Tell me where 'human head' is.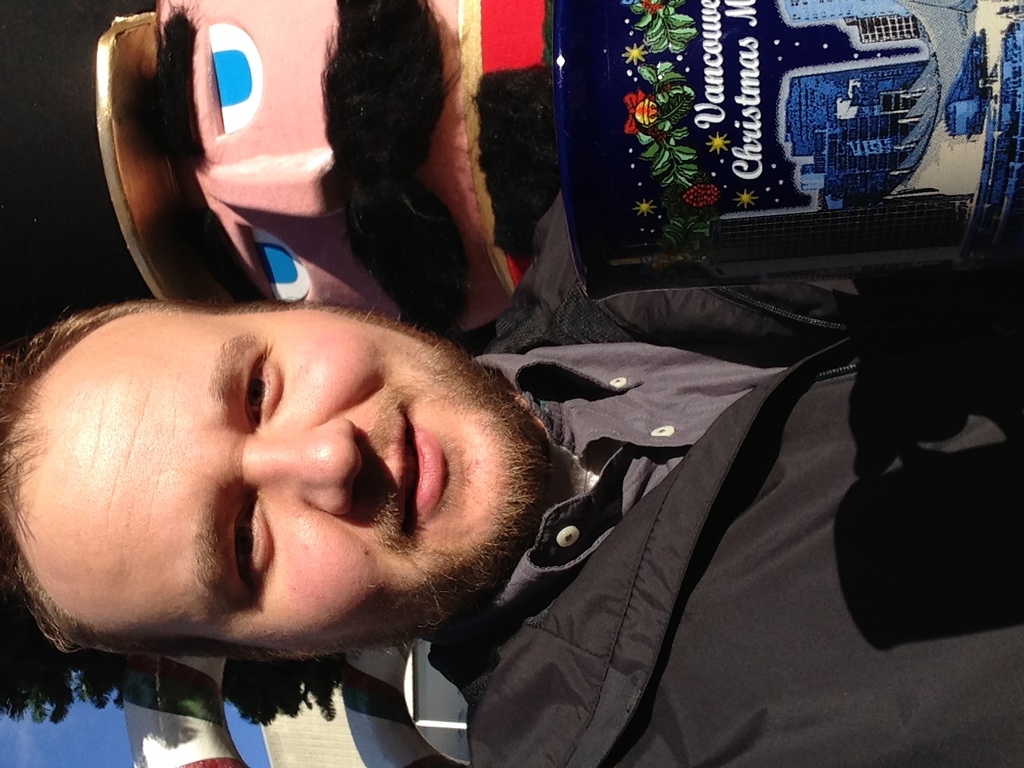
'human head' is at x1=93 y1=0 x2=551 y2=338.
